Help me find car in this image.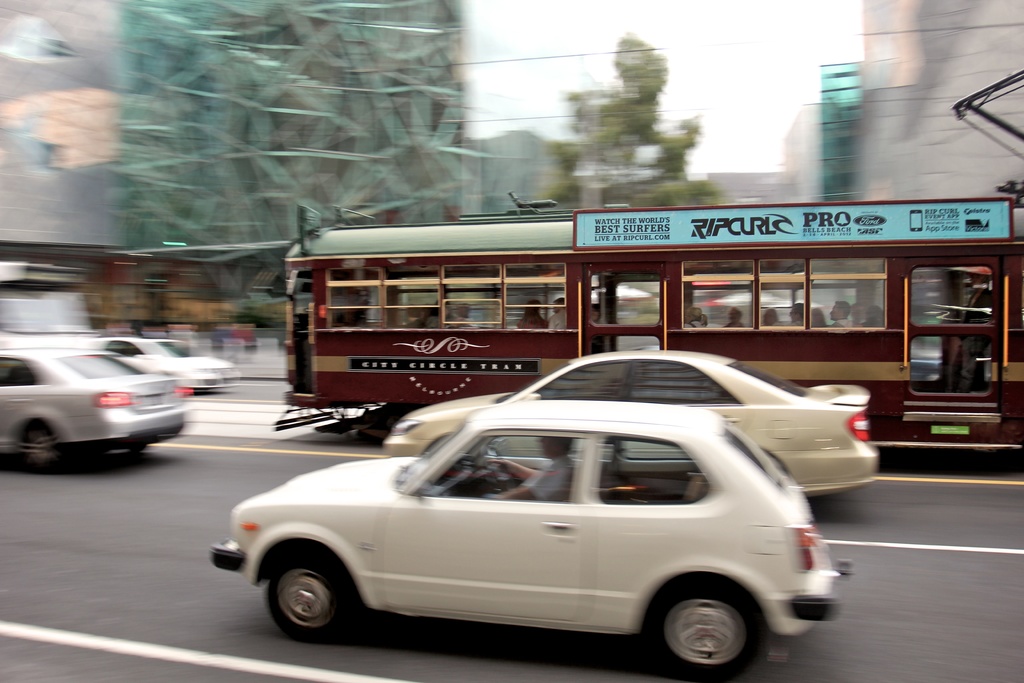
Found it: 89 333 232 391.
